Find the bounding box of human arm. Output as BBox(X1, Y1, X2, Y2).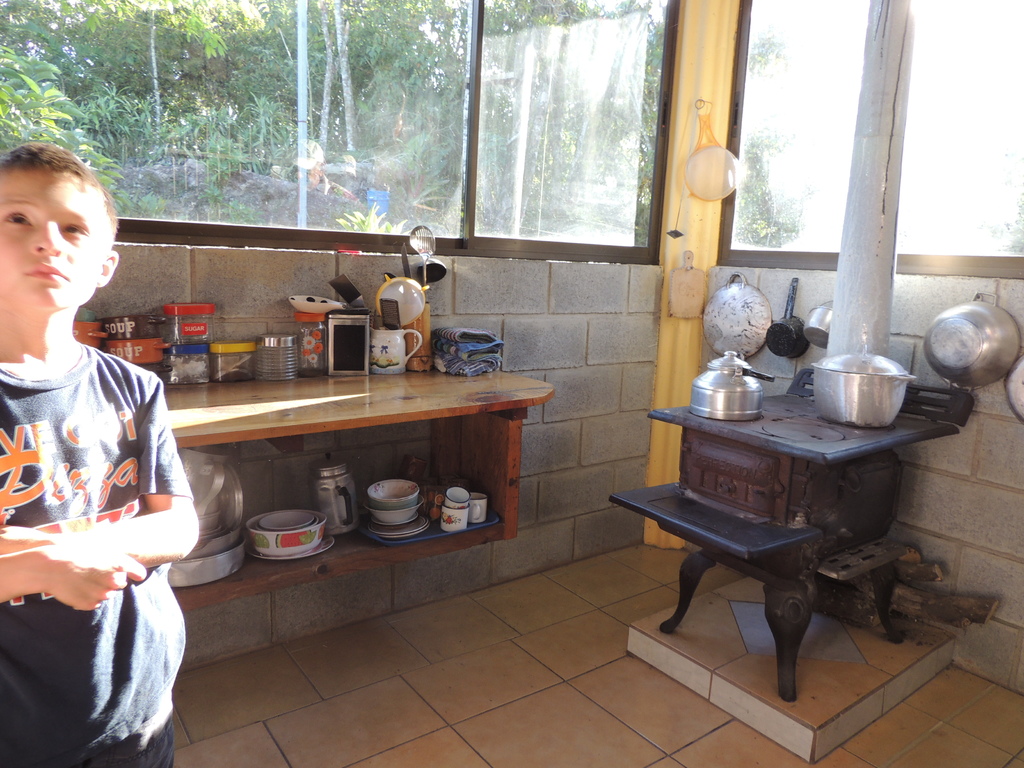
BBox(0, 543, 147, 611).
